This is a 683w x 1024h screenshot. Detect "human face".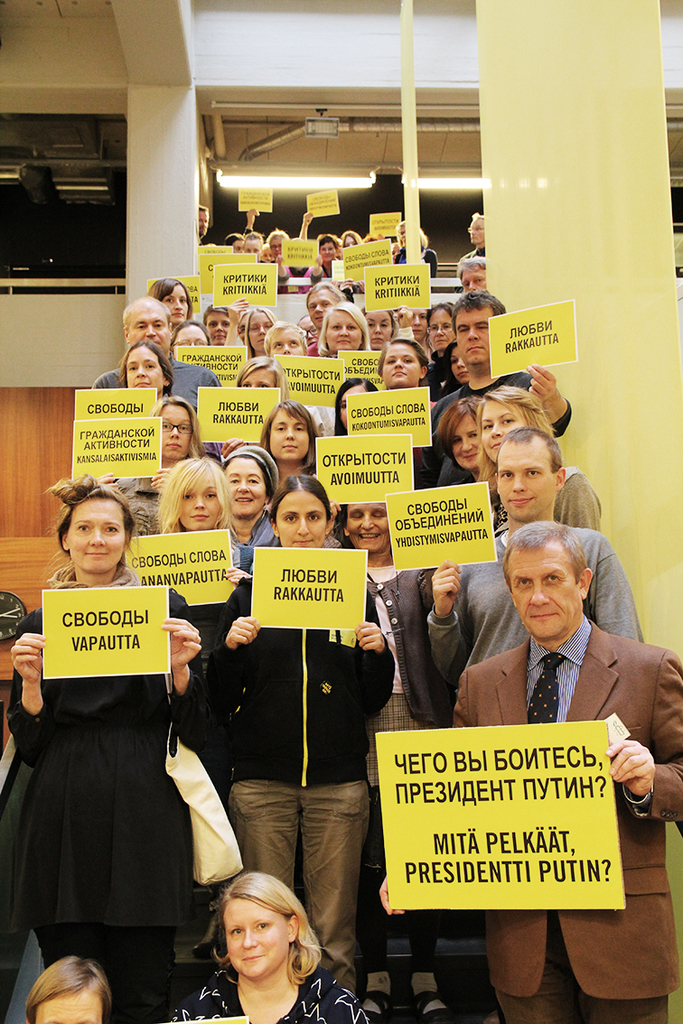
[453, 304, 495, 367].
